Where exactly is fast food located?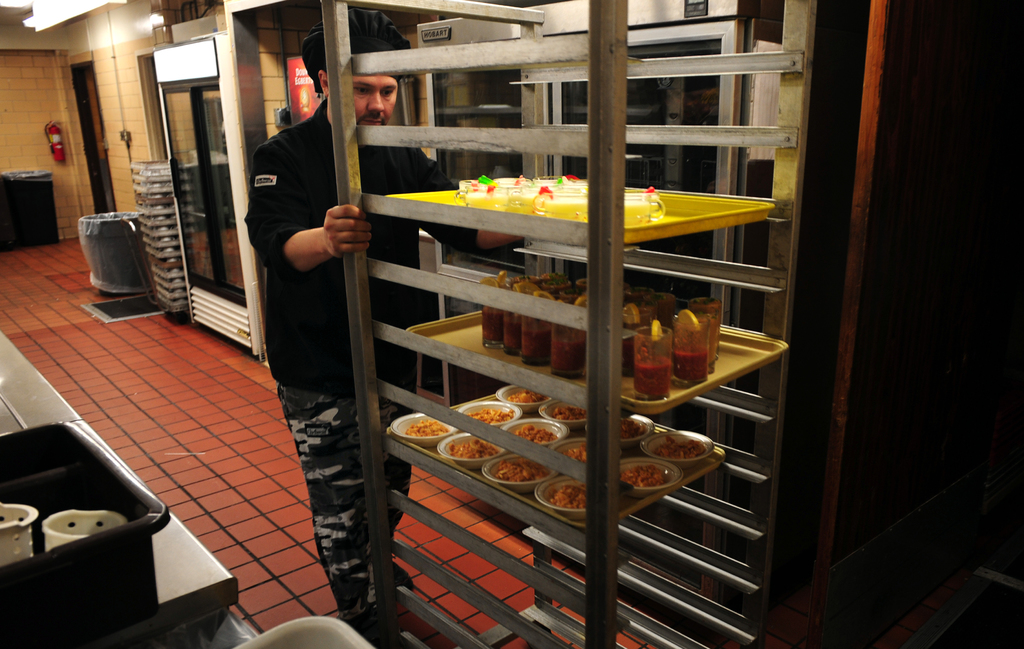
Its bounding box is left=568, top=444, right=586, bottom=463.
